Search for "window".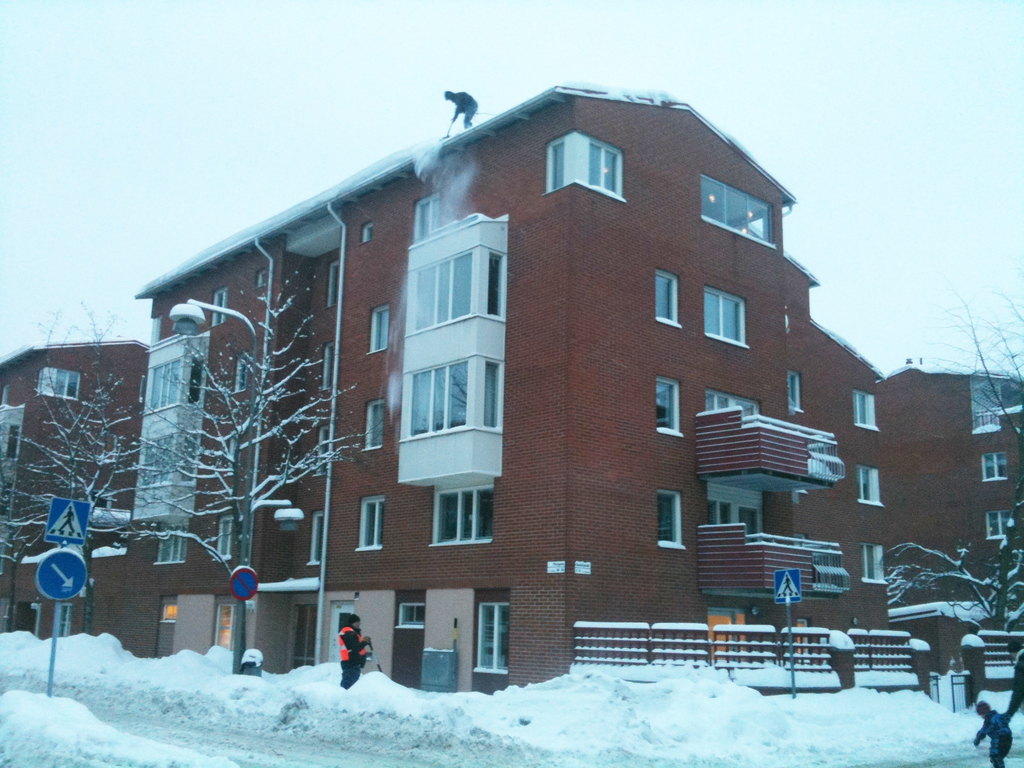
Found at (x1=429, y1=481, x2=495, y2=546).
